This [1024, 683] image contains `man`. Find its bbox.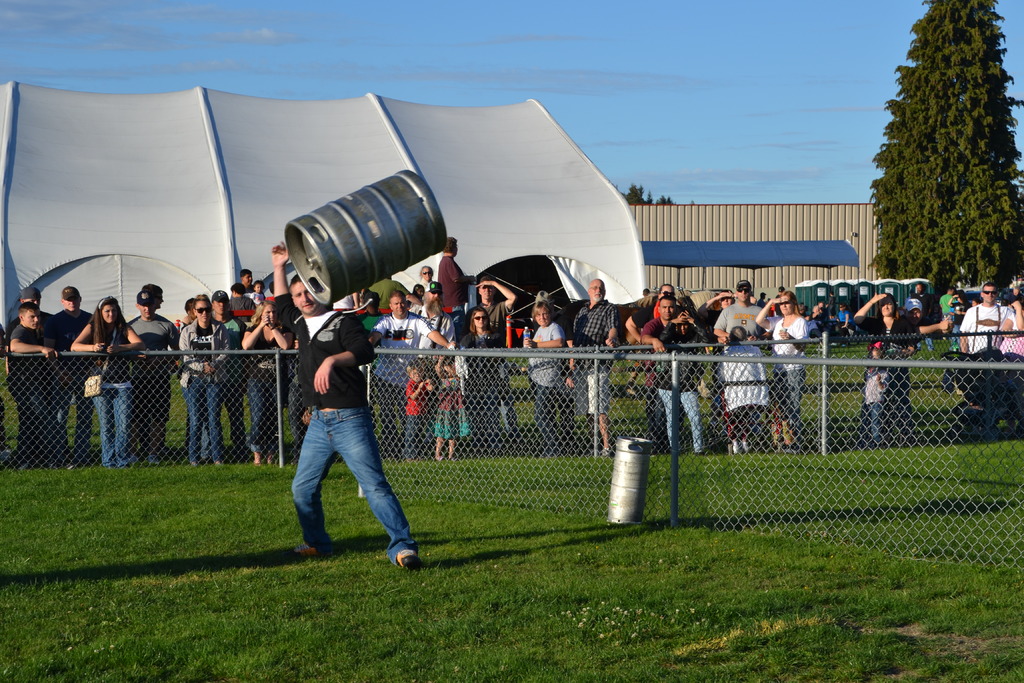
bbox=(565, 272, 620, 459).
